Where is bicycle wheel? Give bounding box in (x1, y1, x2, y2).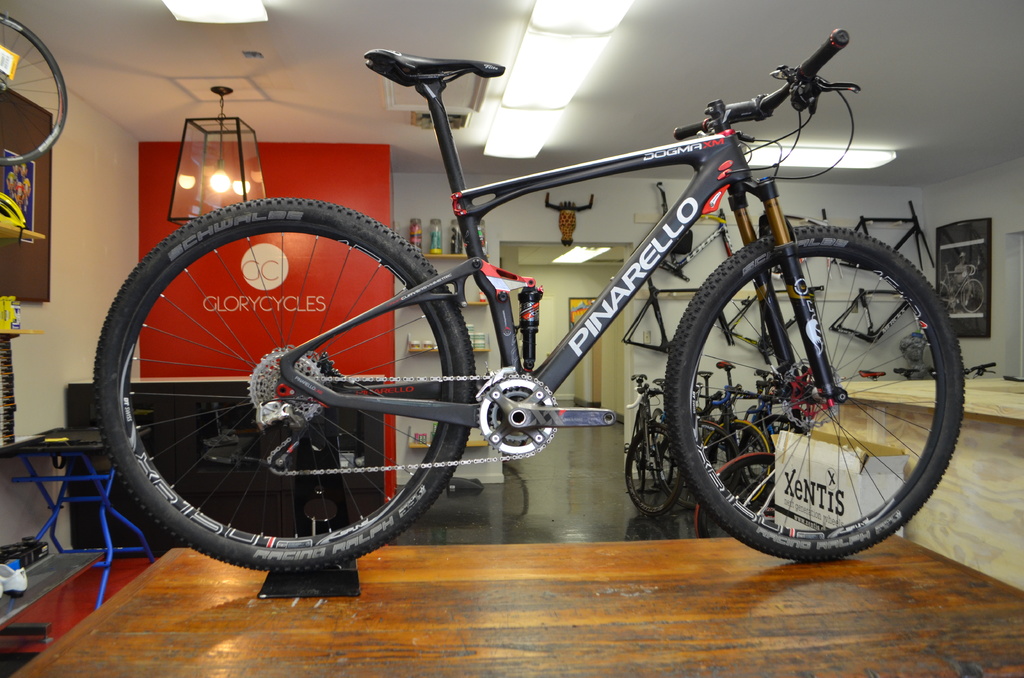
(962, 278, 984, 311).
